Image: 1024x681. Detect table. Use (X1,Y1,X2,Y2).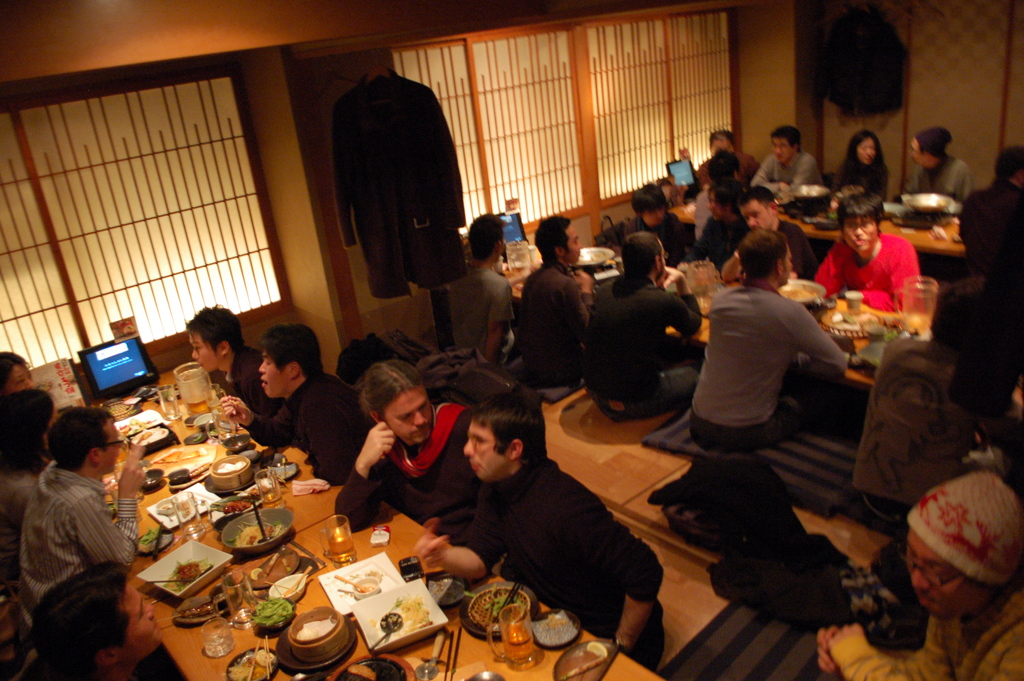
(148,496,667,680).
